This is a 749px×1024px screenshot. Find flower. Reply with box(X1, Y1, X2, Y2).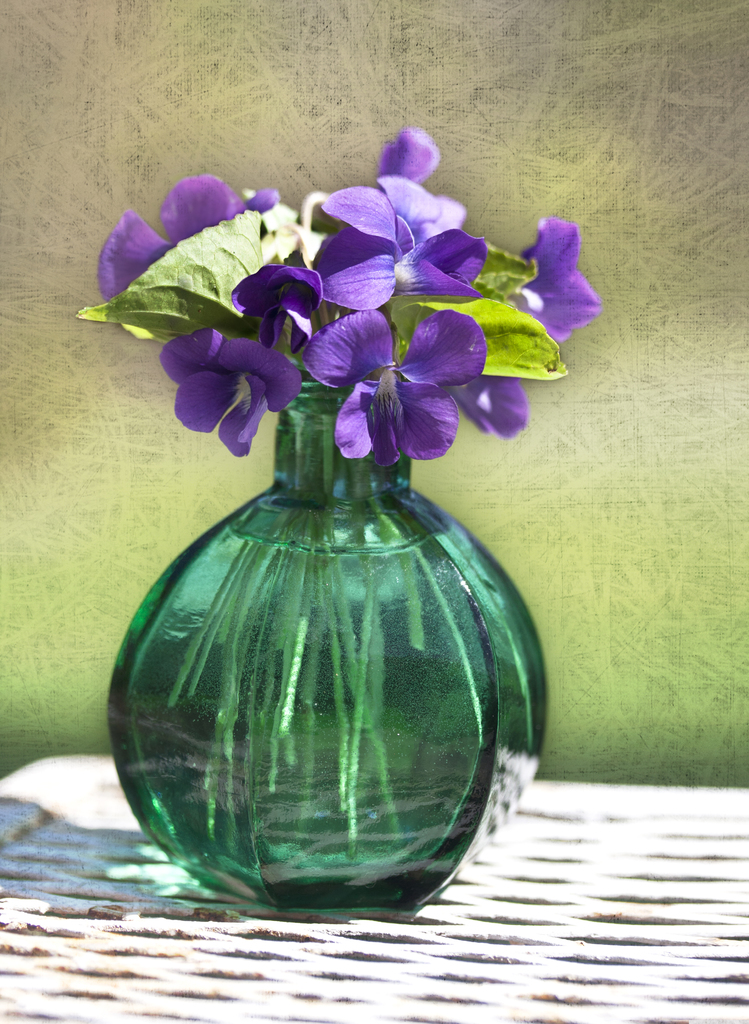
box(452, 371, 533, 442).
